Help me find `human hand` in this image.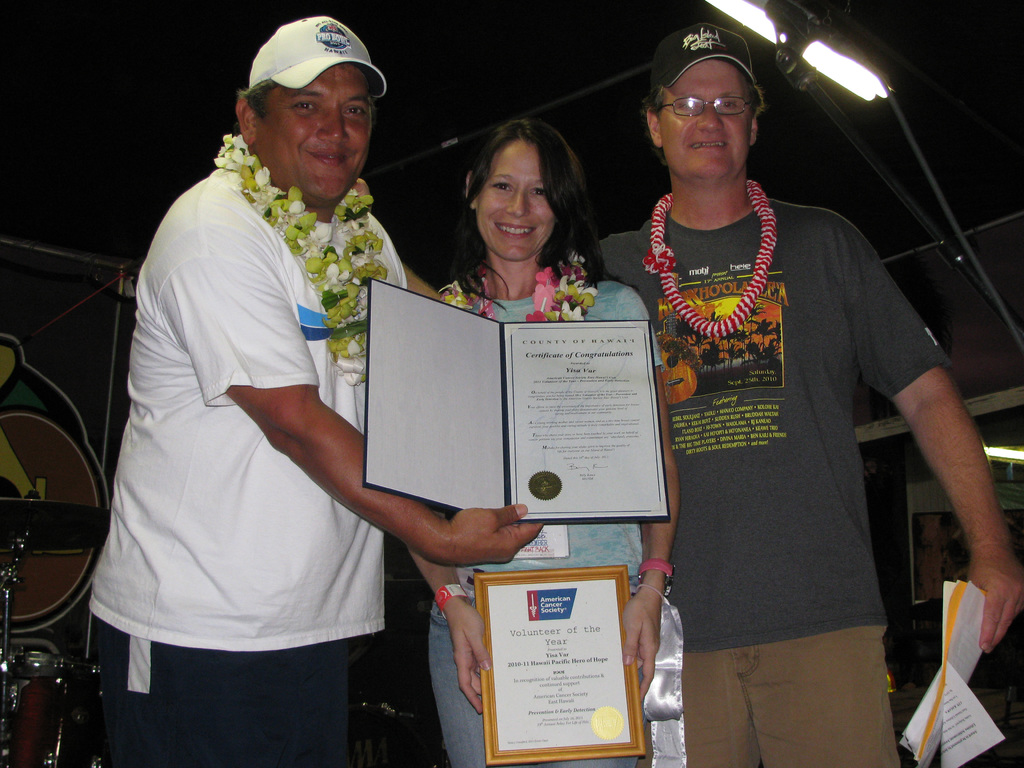
Found it: 448 500 545 568.
